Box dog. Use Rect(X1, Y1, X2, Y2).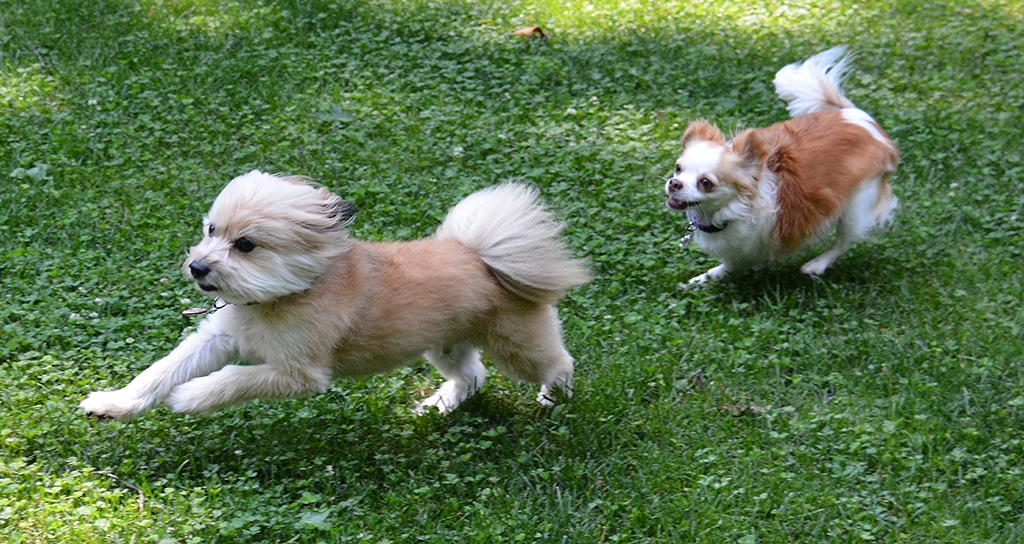
Rect(86, 161, 589, 419).
